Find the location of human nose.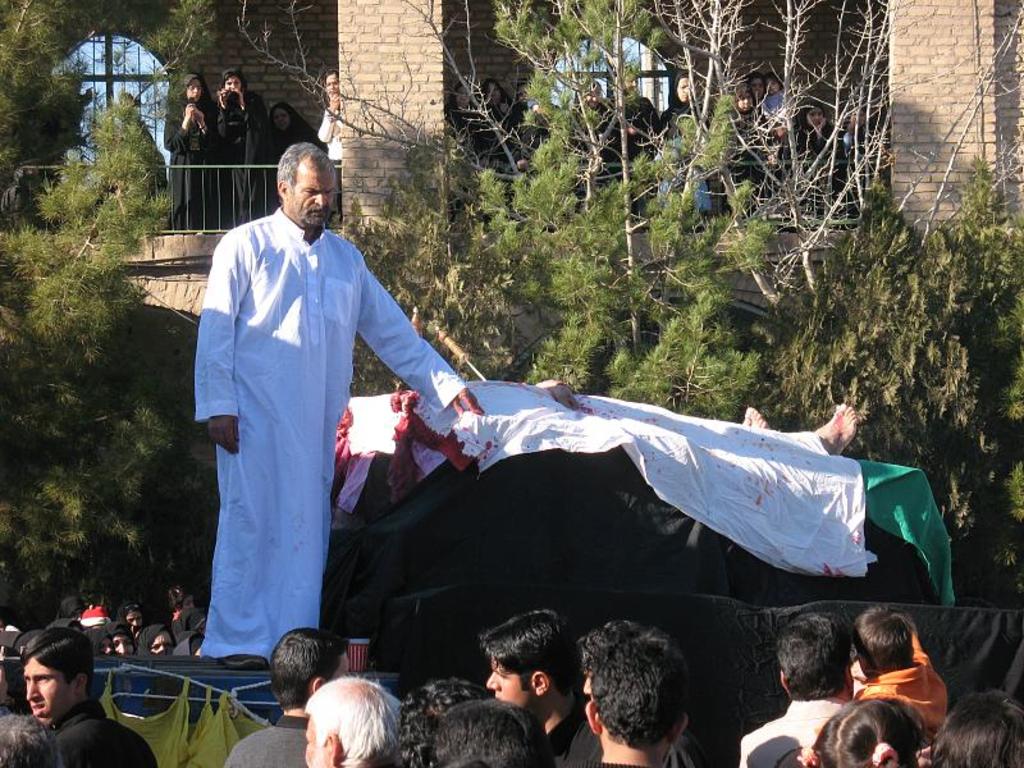
Location: 120, 645, 128, 654.
